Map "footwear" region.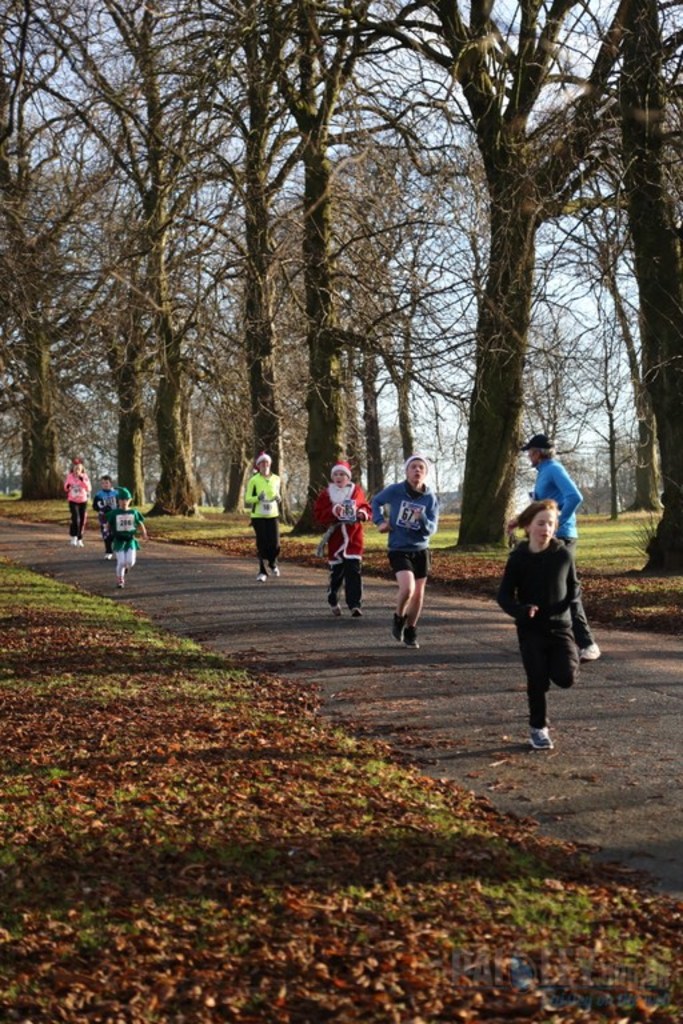
Mapped to <box>275,561,281,577</box>.
